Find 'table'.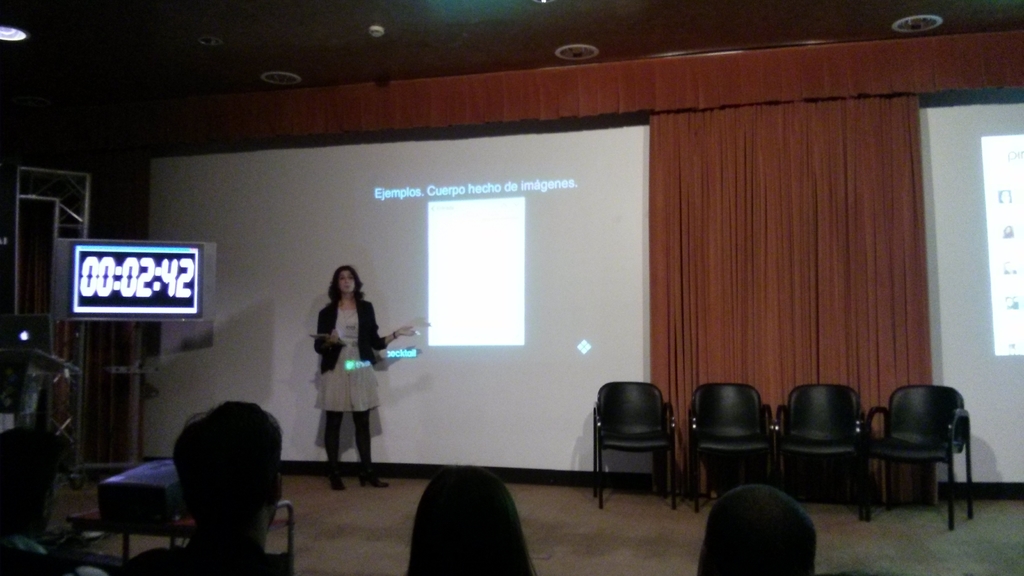
x1=99, y1=452, x2=174, y2=556.
